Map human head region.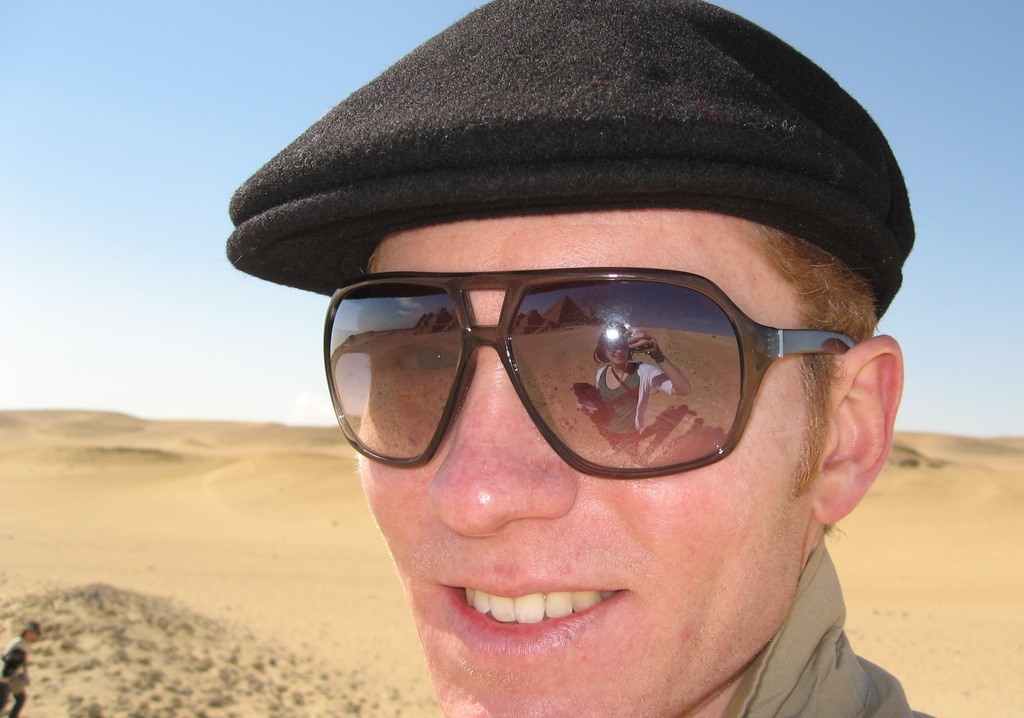
Mapped to detection(223, 0, 964, 707).
